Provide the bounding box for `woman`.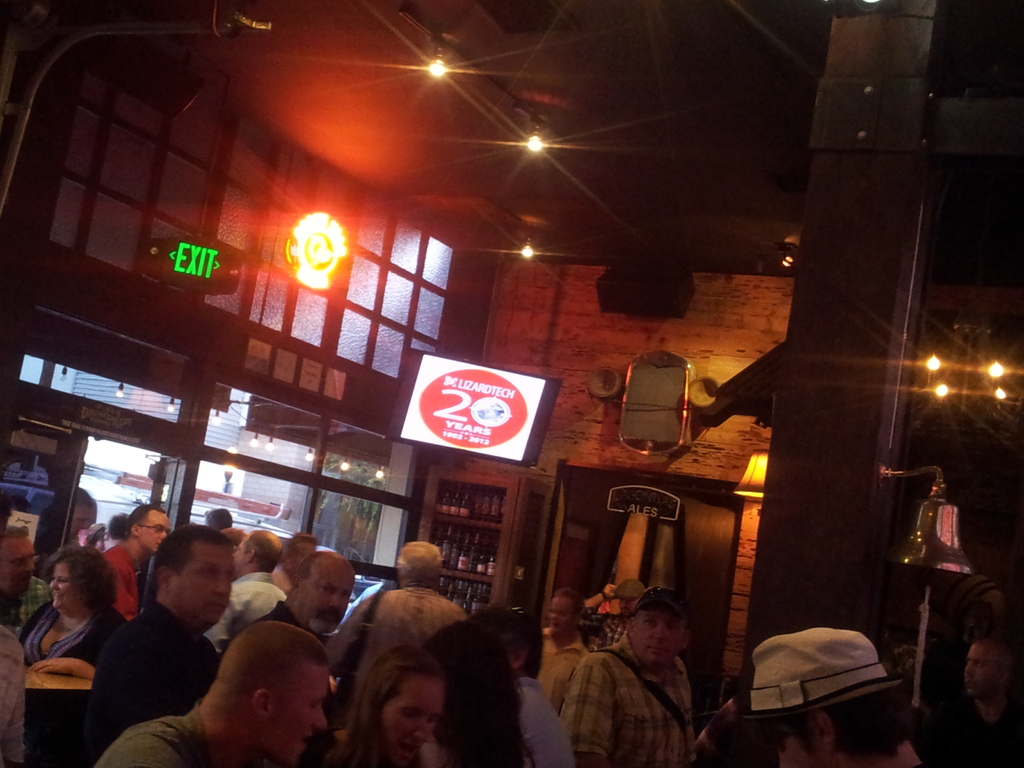
[left=5, top=541, right=127, bottom=734].
